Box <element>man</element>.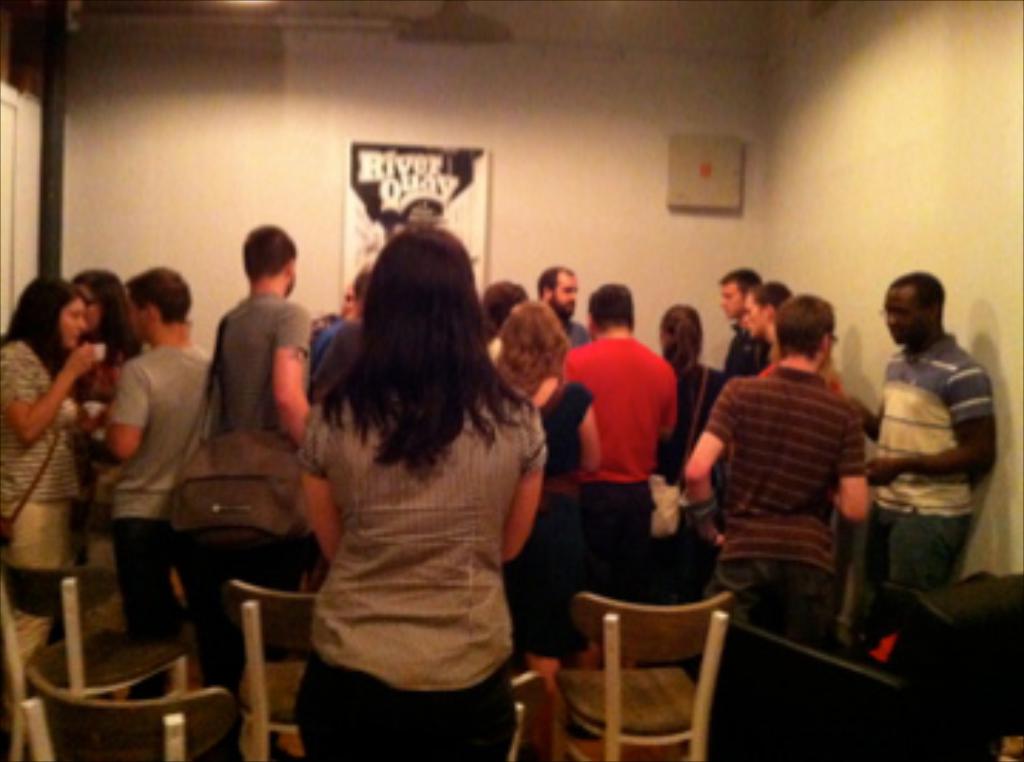
[left=842, top=256, right=1010, bottom=623].
